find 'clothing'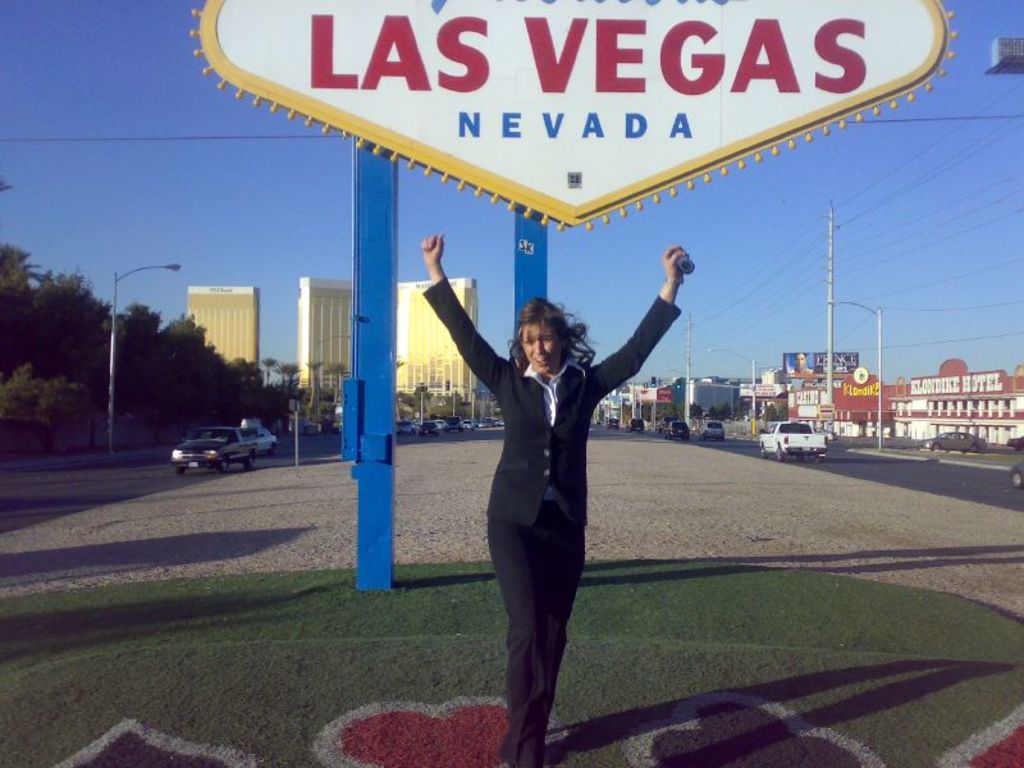
x1=422 y1=274 x2=681 y2=767
